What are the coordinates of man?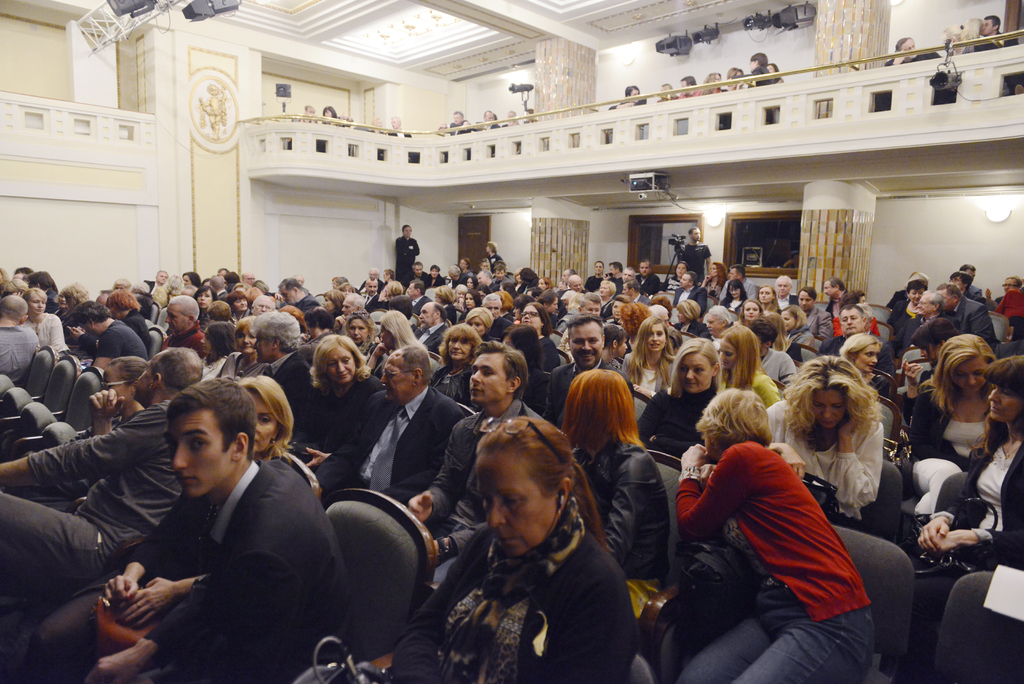
BBox(559, 273, 588, 302).
